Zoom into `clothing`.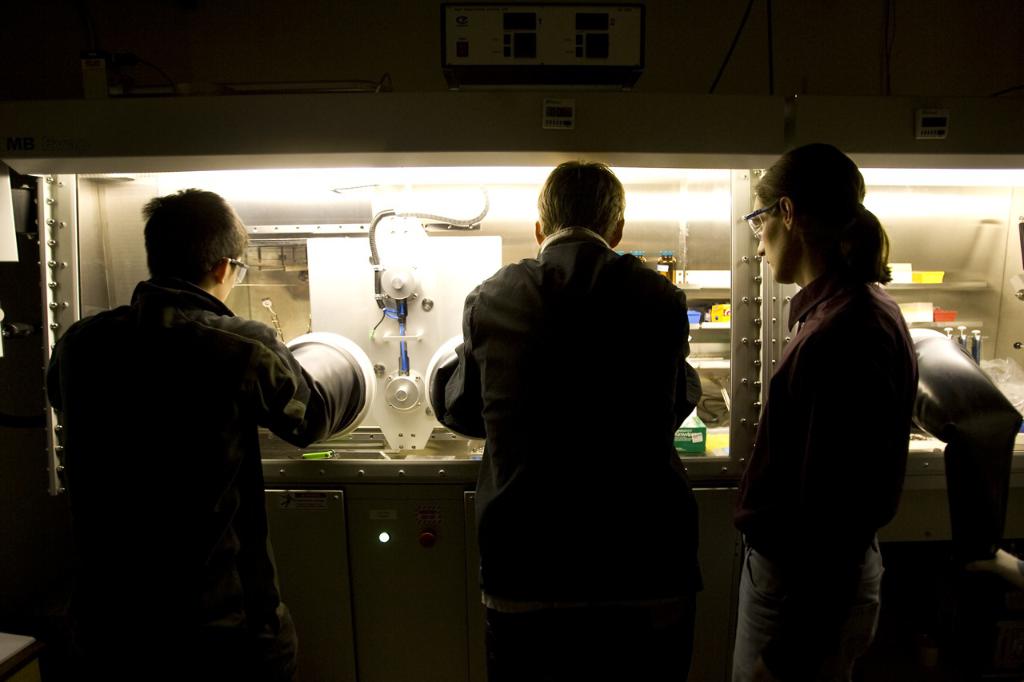
Zoom target: bbox=[50, 268, 344, 681].
